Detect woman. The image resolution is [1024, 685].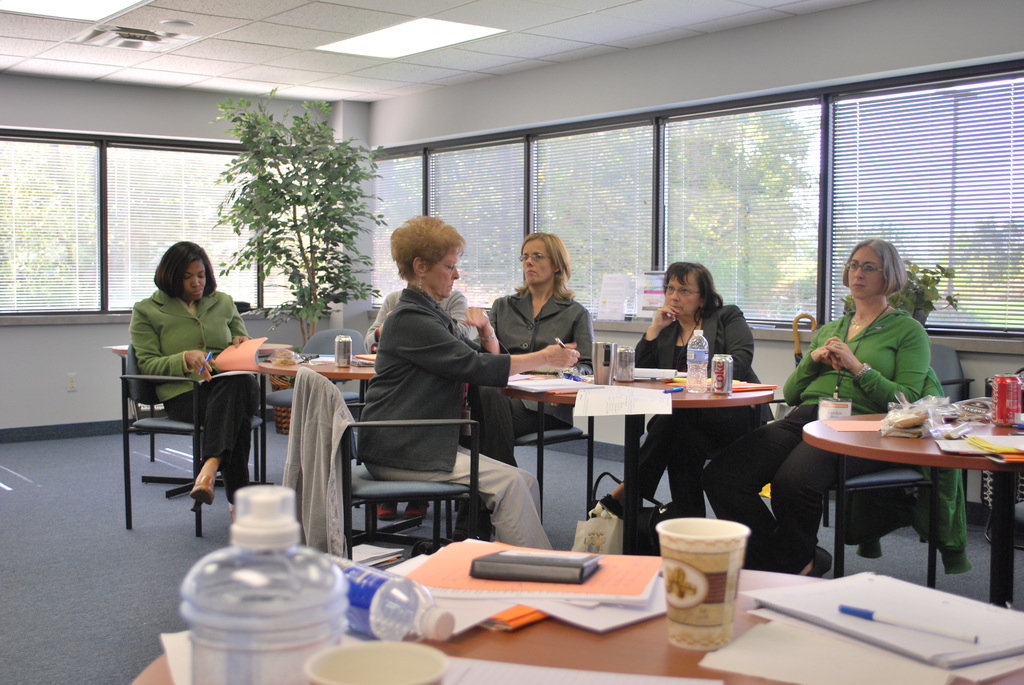
[x1=364, y1=210, x2=582, y2=555].
